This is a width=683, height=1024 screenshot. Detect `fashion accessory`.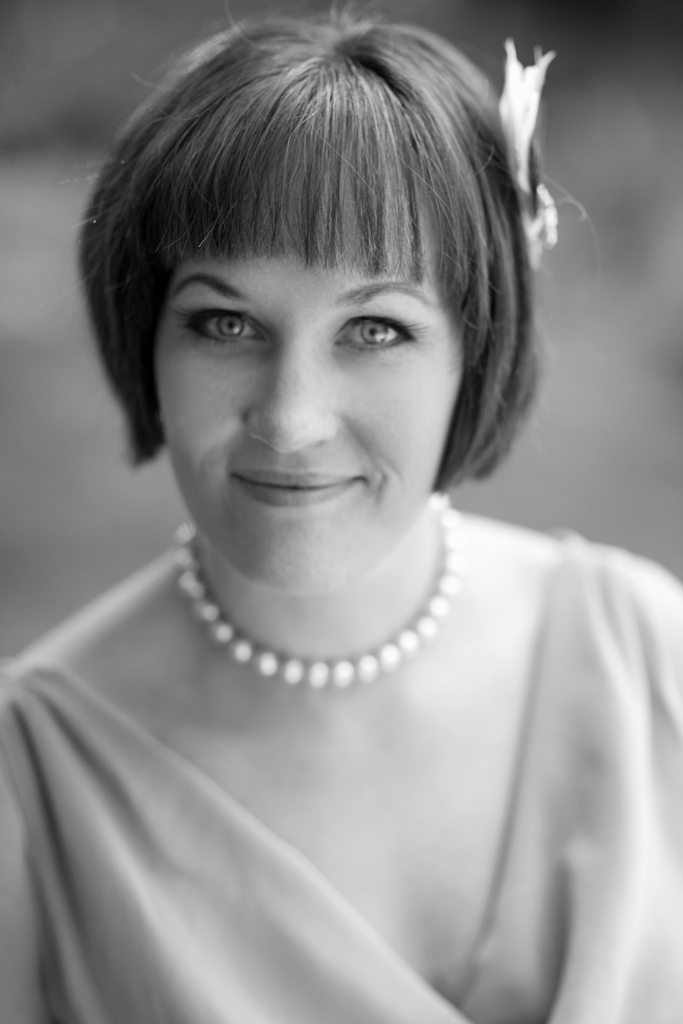
{"x1": 171, "y1": 488, "x2": 463, "y2": 696}.
